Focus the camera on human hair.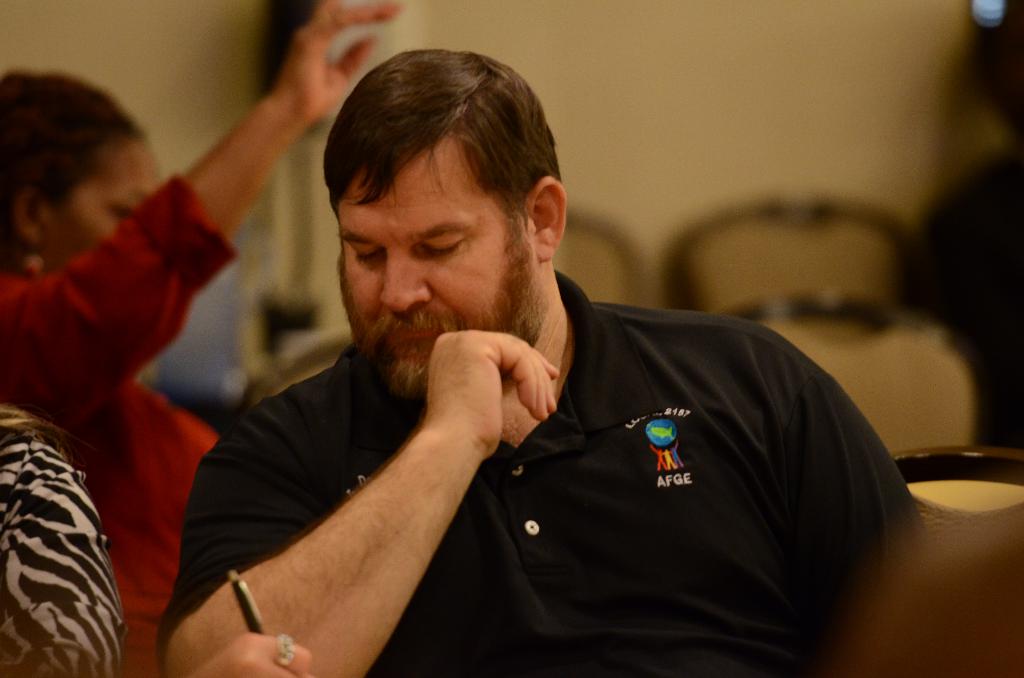
Focus region: (x1=0, y1=396, x2=108, y2=451).
